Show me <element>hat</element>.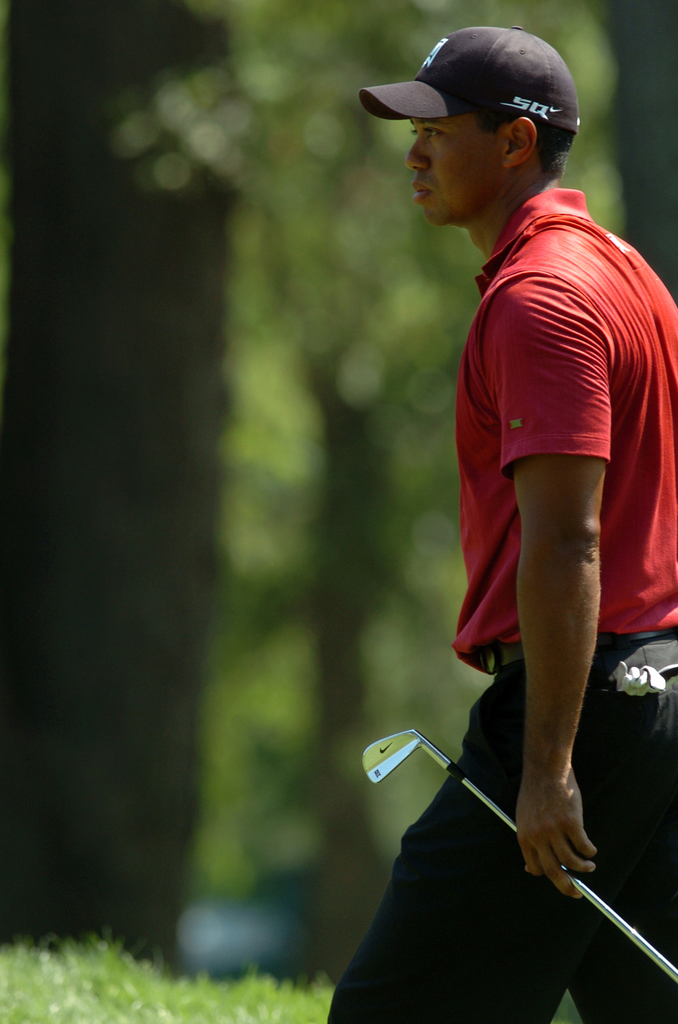
<element>hat</element> is here: l=360, t=20, r=582, b=138.
